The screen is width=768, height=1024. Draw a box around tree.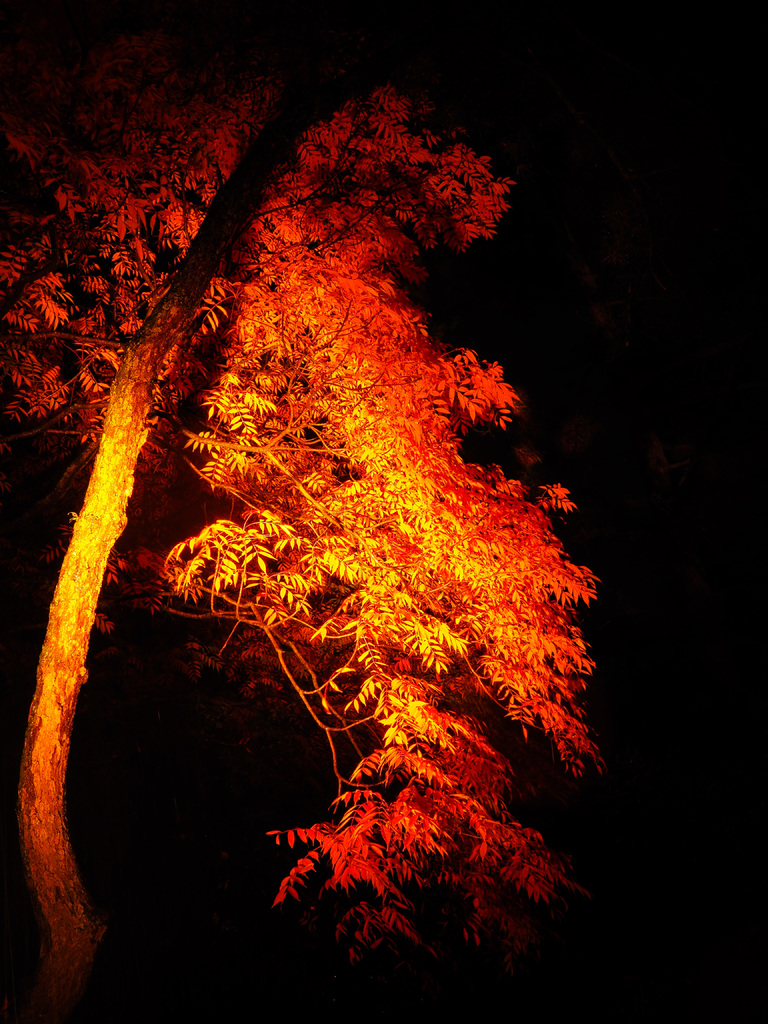
<bbox>0, 13, 625, 941</bbox>.
